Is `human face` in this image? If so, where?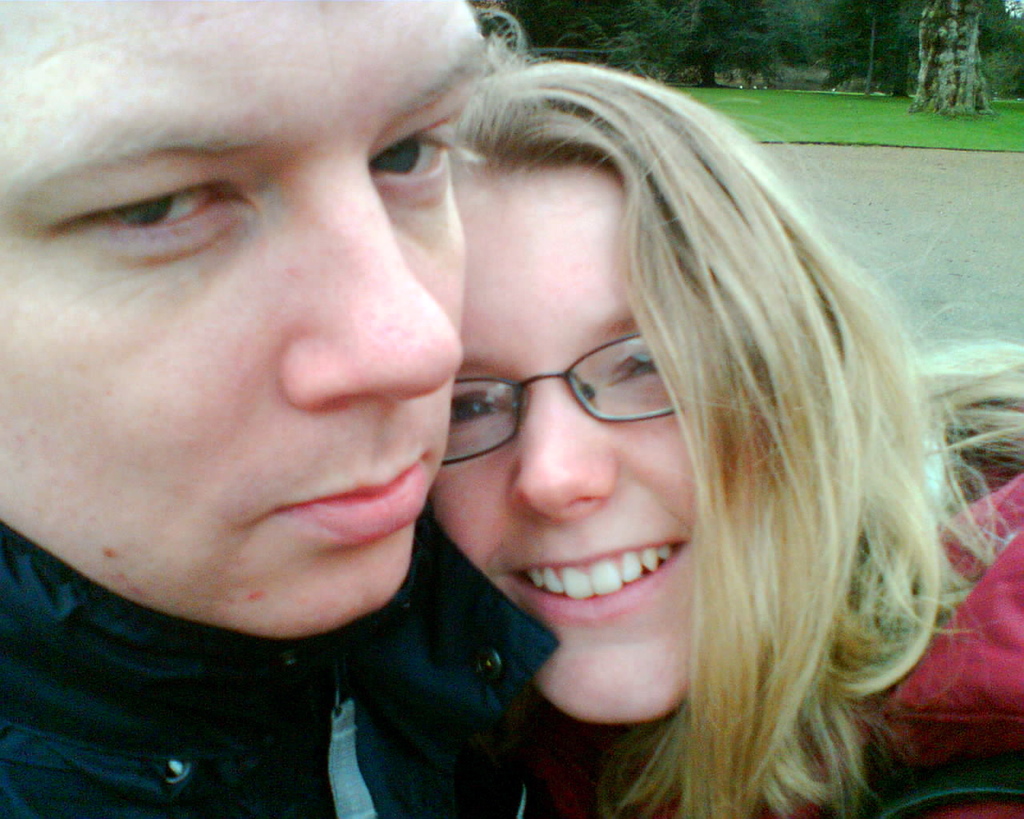
Yes, at locate(0, 0, 495, 641).
